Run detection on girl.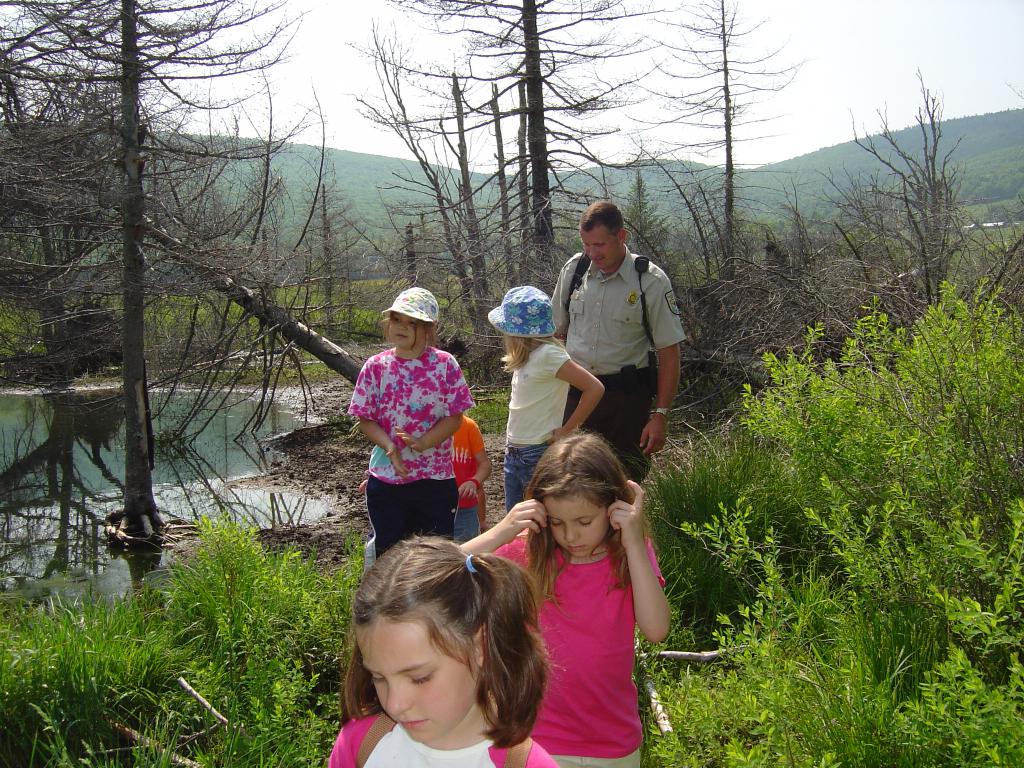
Result: [460, 437, 674, 767].
